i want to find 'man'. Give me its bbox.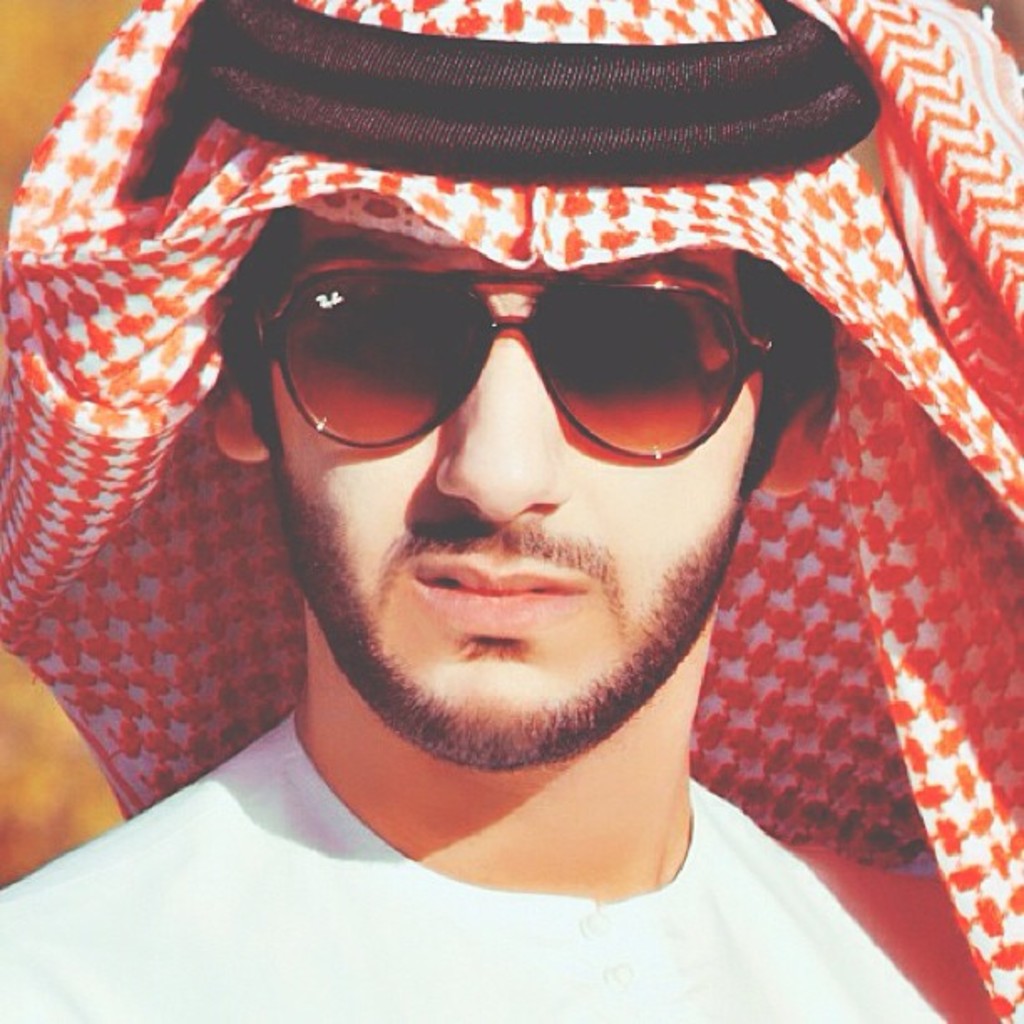
bbox=(0, 0, 1023, 1023).
